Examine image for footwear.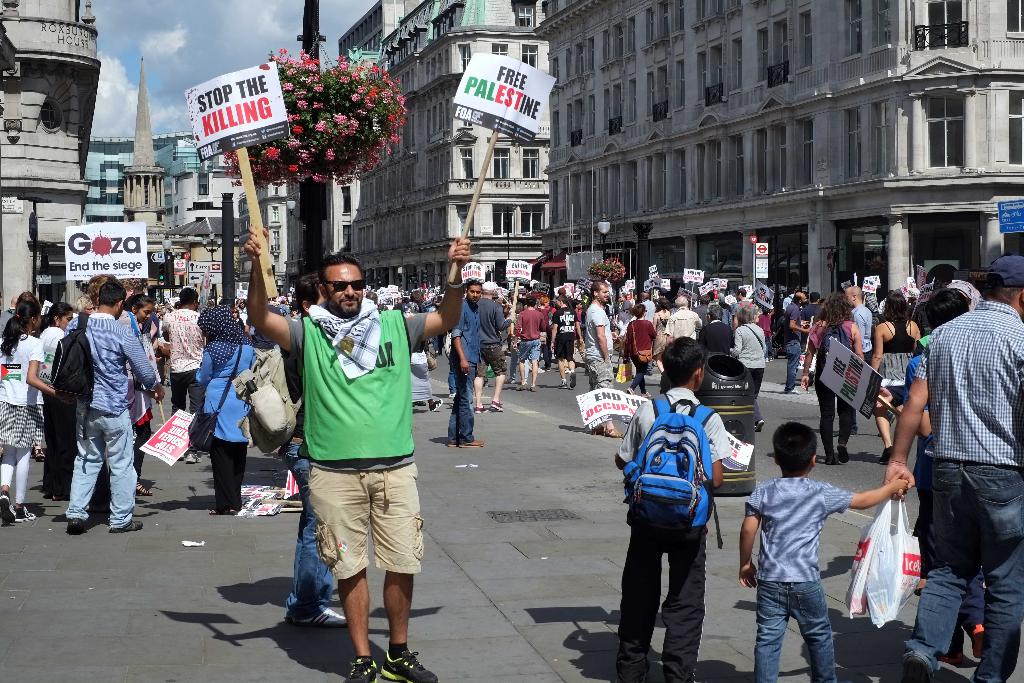
Examination result: 133/479/152/498.
